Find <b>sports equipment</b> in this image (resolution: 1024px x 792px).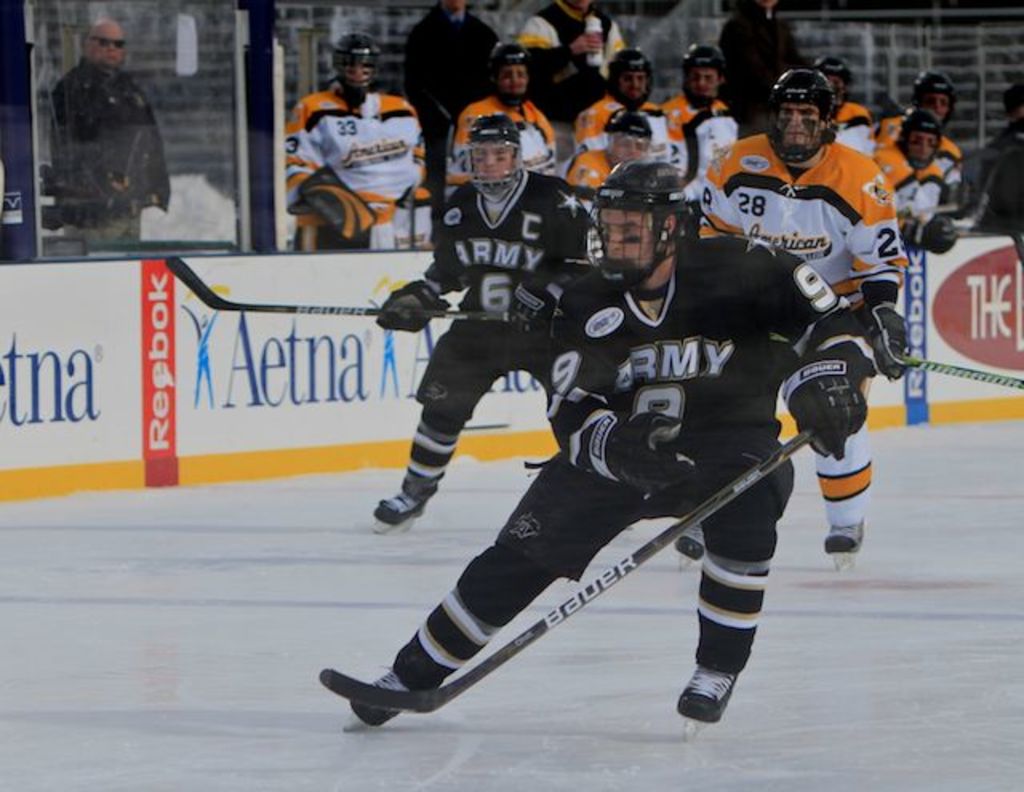
box(781, 354, 870, 458).
